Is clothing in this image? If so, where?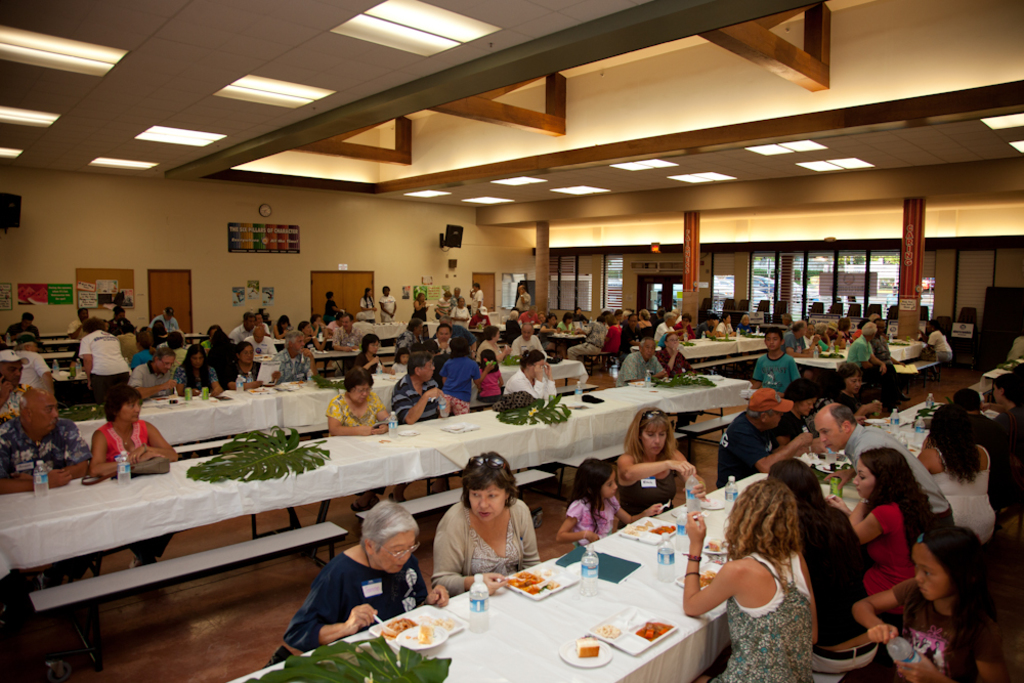
Yes, at BBox(262, 323, 268, 332).
